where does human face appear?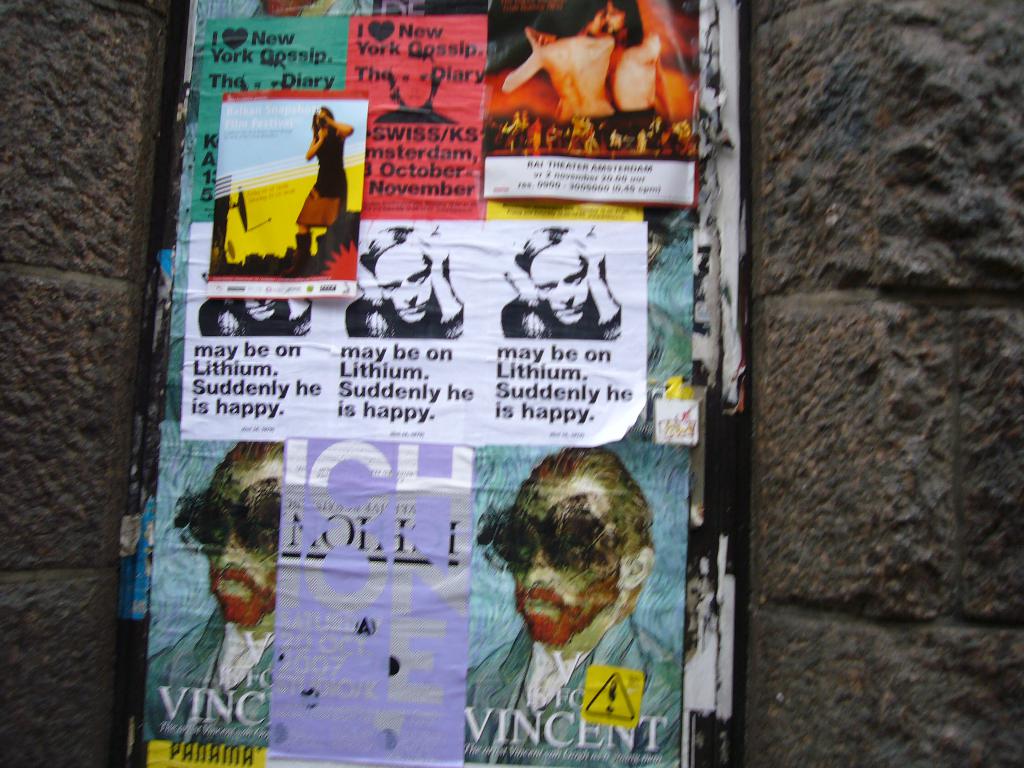
Appears at x1=196 y1=463 x2=280 y2=623.
